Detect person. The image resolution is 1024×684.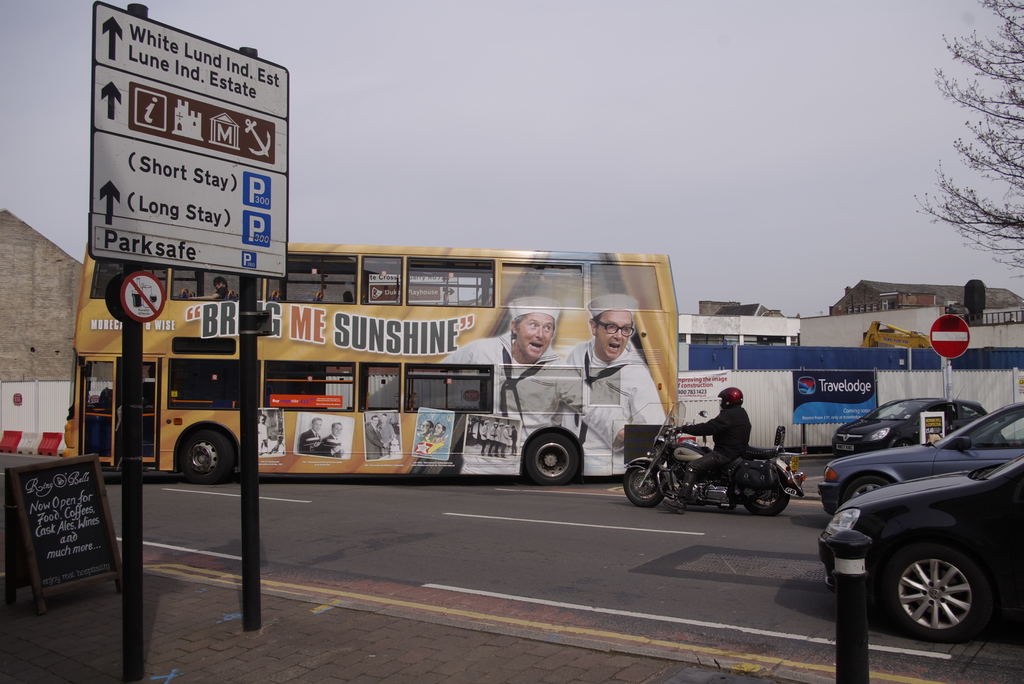
locate(566, 304, 663, 453).
